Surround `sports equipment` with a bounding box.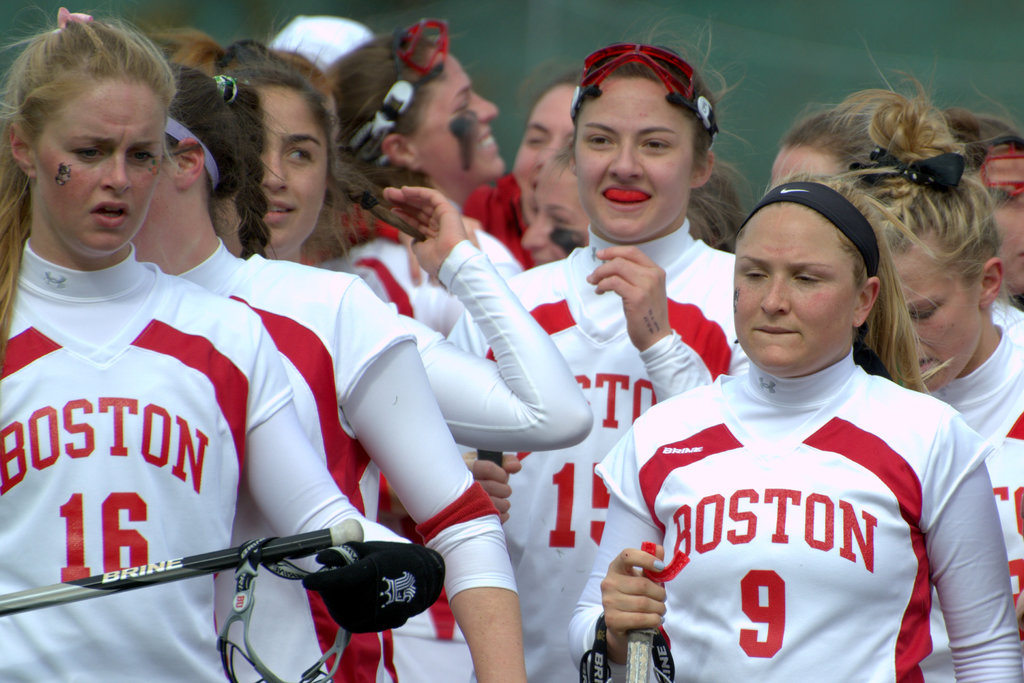
<bbox>0, 517, 365, 618</bbox>.
